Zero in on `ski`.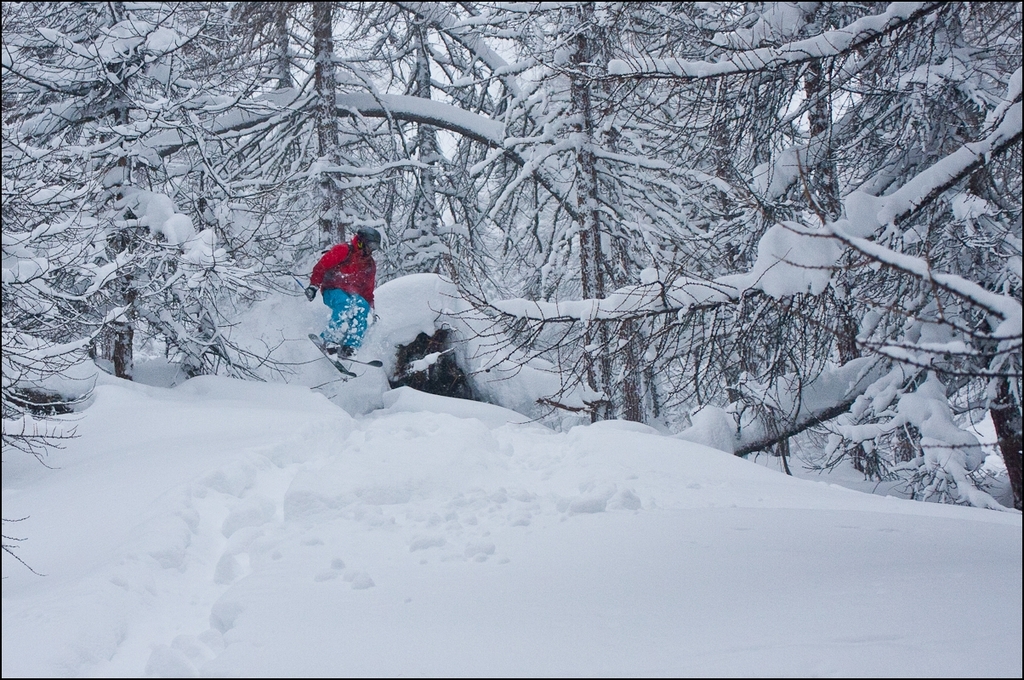
Zeroed in: box=[249, 253, 458, 389].
